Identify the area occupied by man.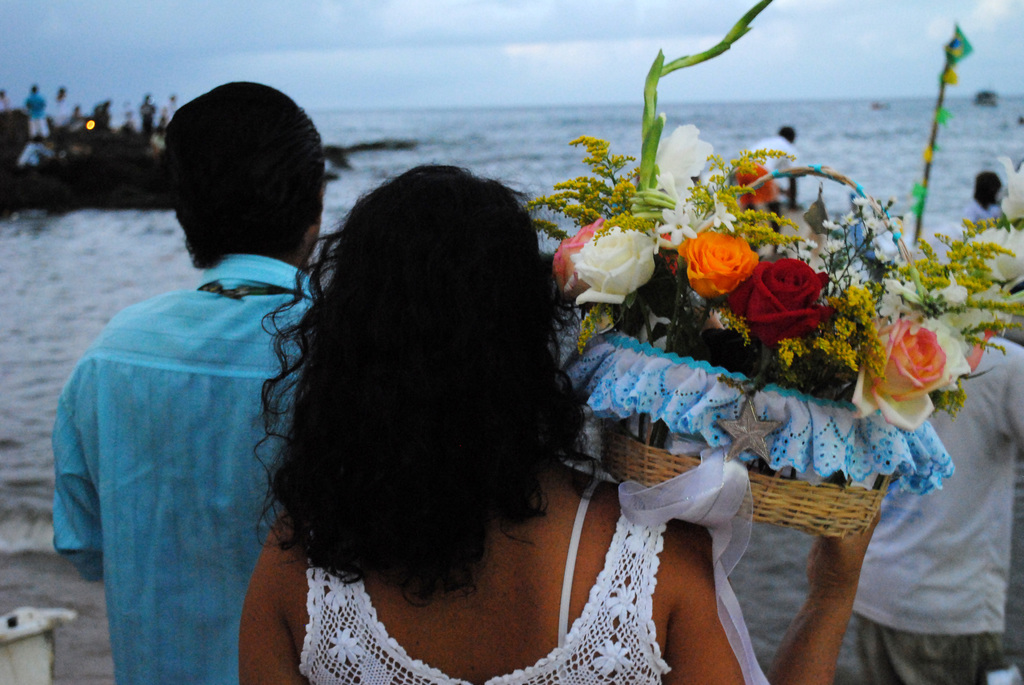
Area: bbox=[846, 329, 1023, 684].
